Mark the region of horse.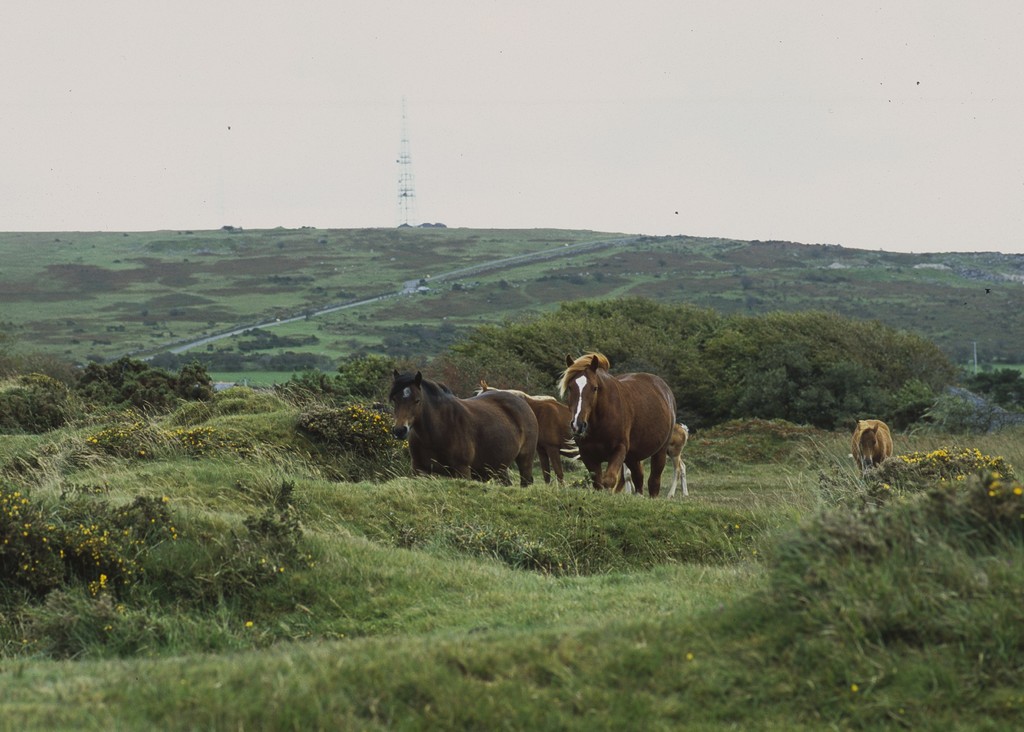
Region: 664:424:690:496.
